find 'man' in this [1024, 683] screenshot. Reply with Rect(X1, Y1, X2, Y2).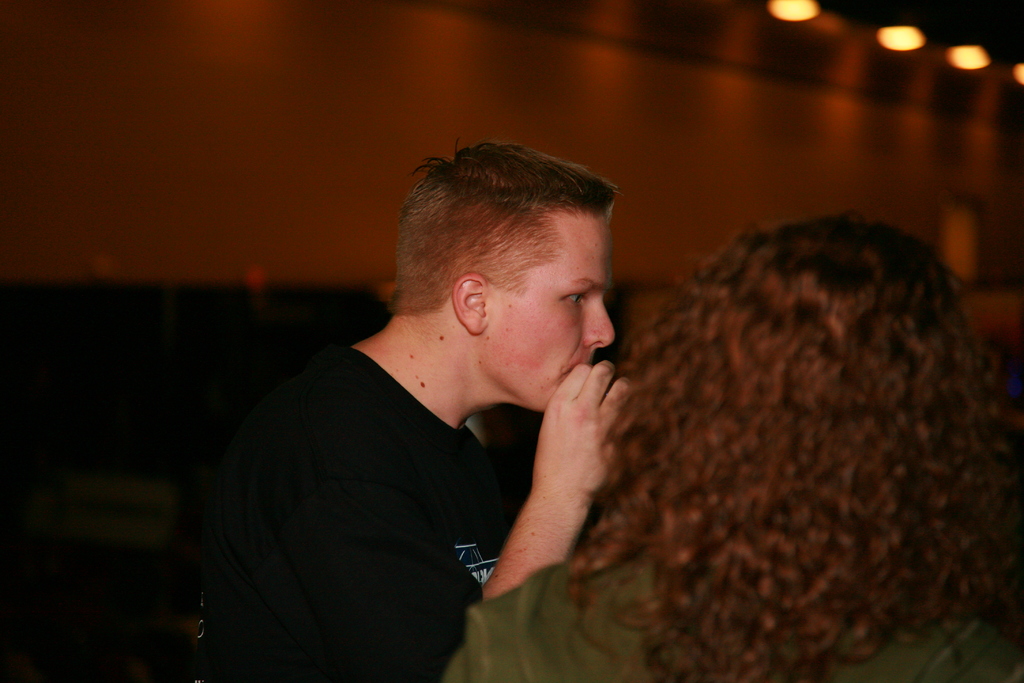
Rect(182, 138, 639, 682).
